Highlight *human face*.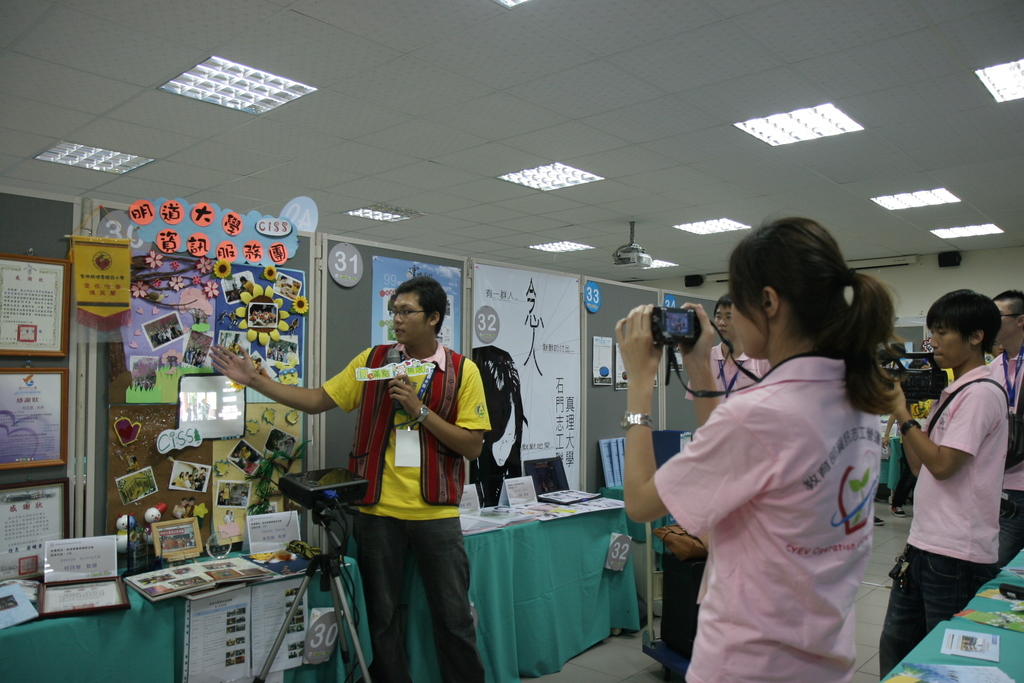
Highlighted region: [x1=932, y1=322, x2=971, y2=368].
